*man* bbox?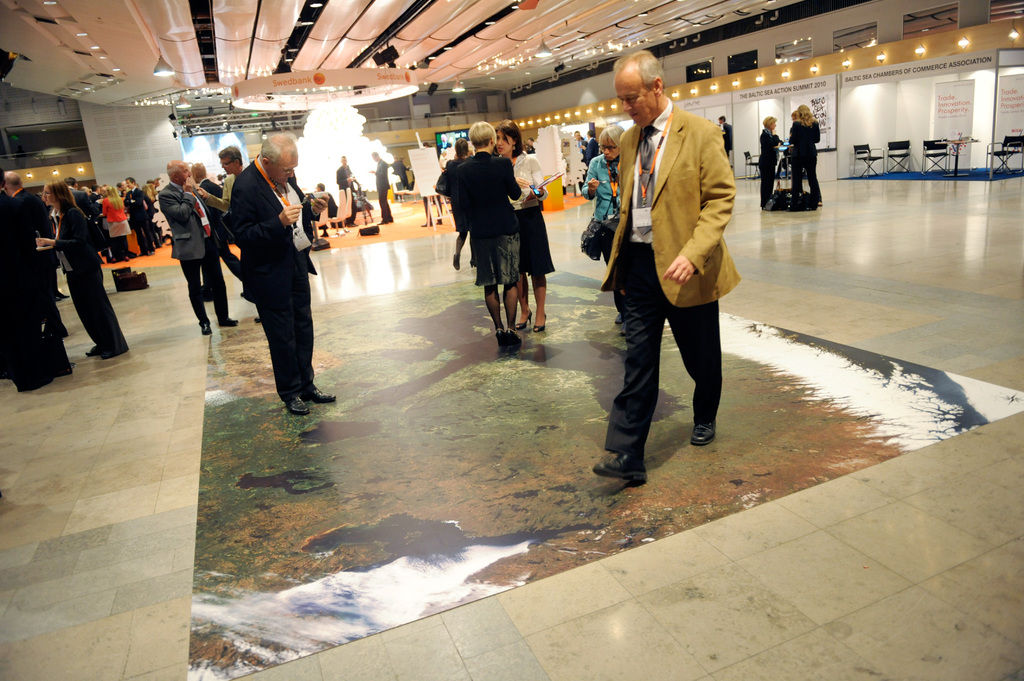
box=[125, 176, 152, 255]
